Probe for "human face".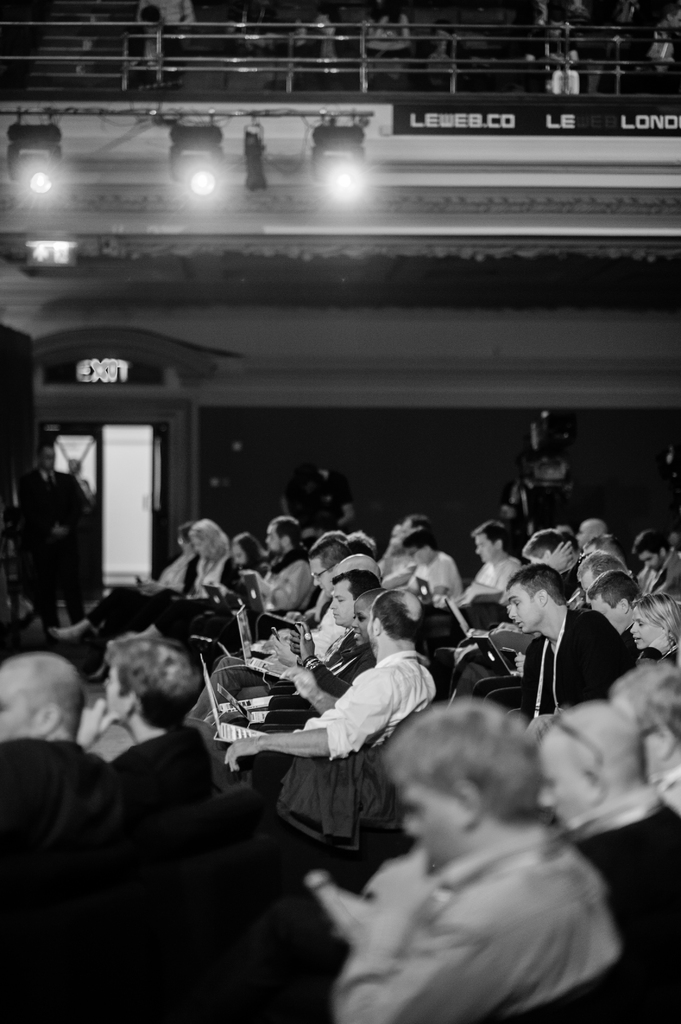
Probe result: locate(0, 675, 44, 745).
